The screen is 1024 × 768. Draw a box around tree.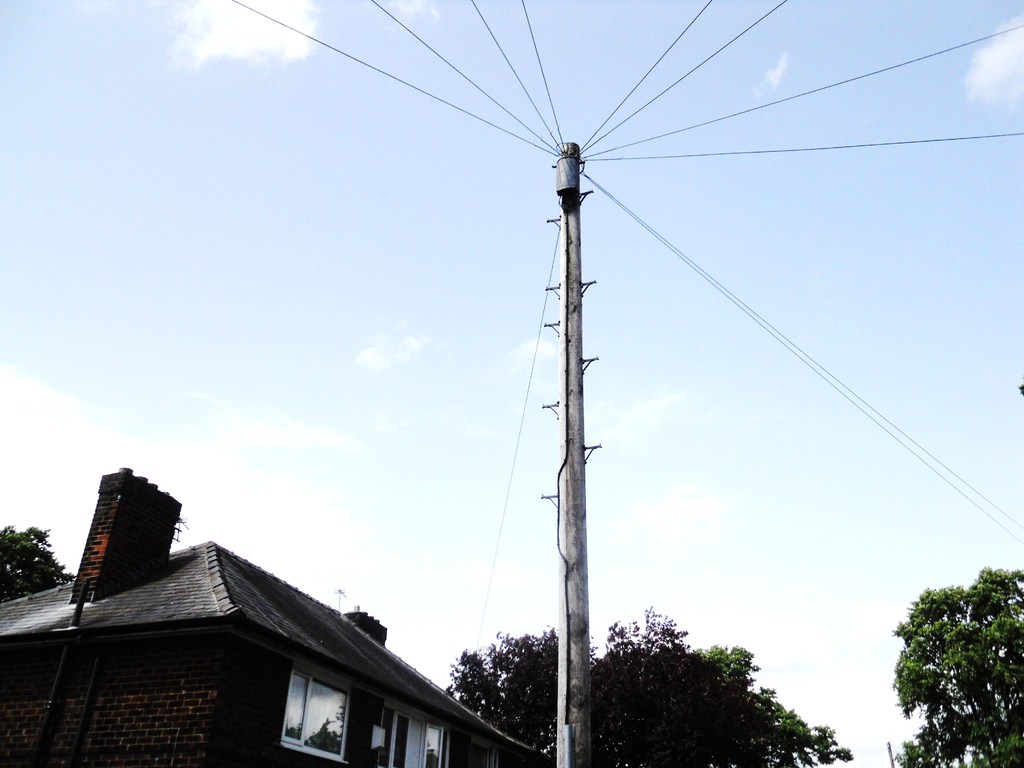
x1=0, y1=523, x2=76, y2=609.
